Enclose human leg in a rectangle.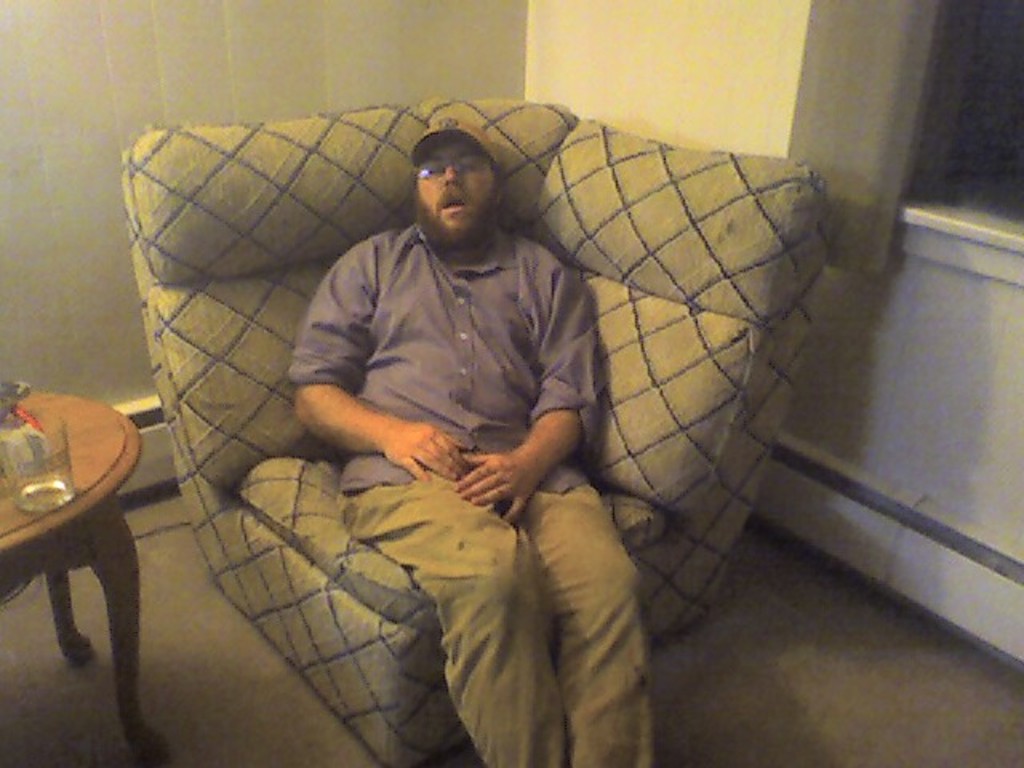
{"x1": 512, "y1": 459, "x2": 648, "y2": 766}.
